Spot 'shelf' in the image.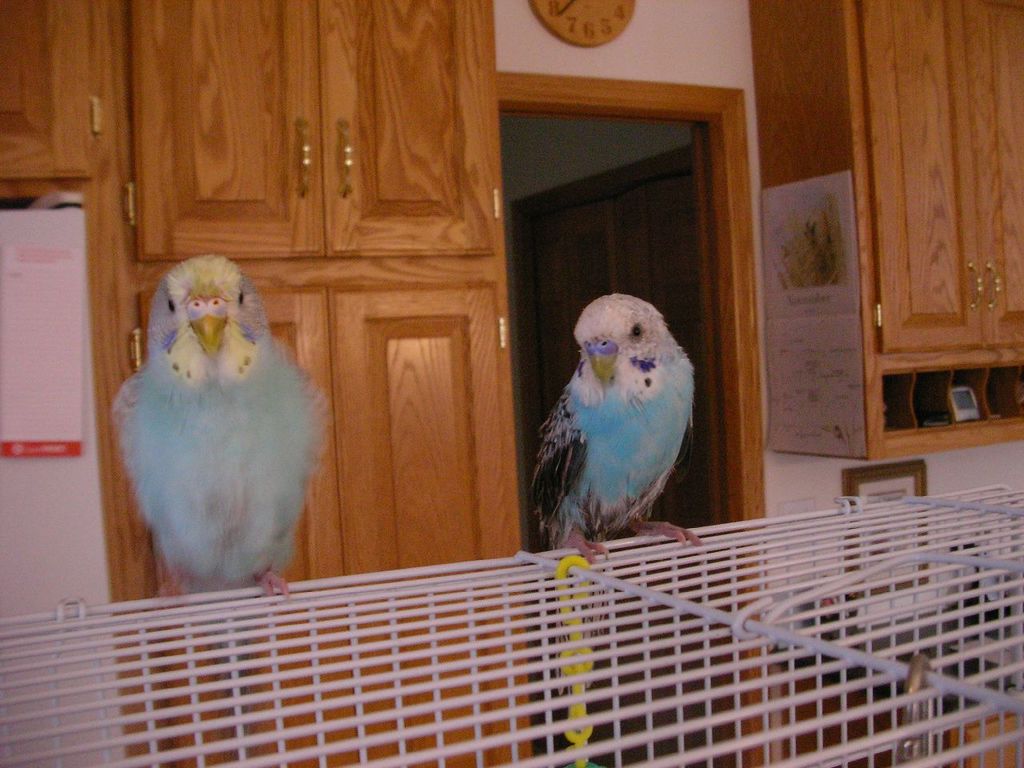
'shelf' found at {"left": 0, "top": 0, "right": 106, "bottom": 192}.
